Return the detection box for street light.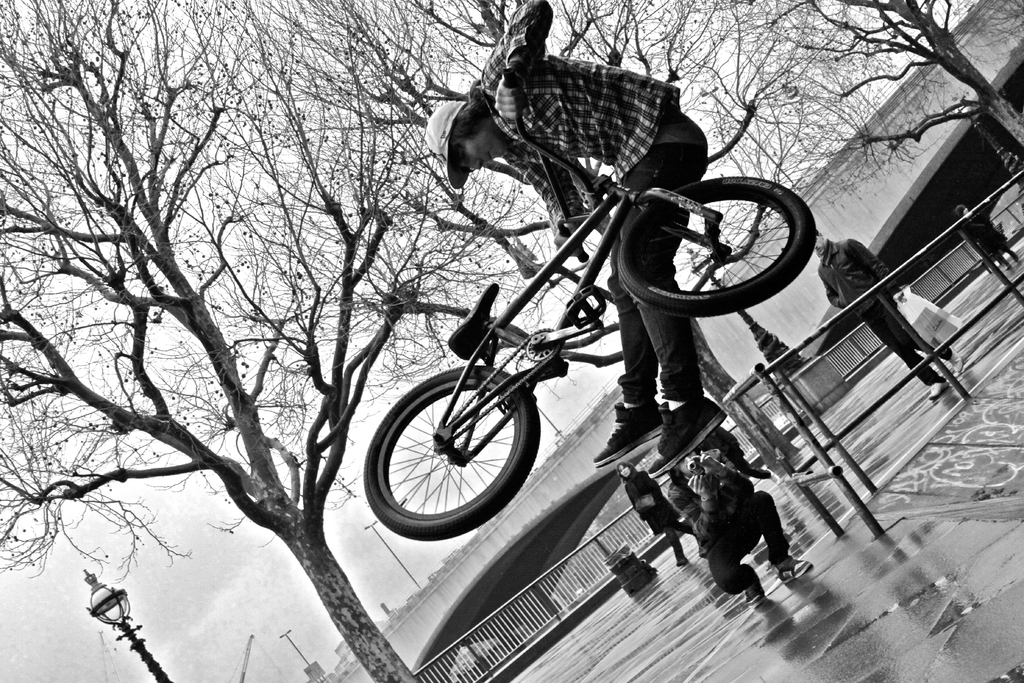
crop(699, 86, 797, 185).
